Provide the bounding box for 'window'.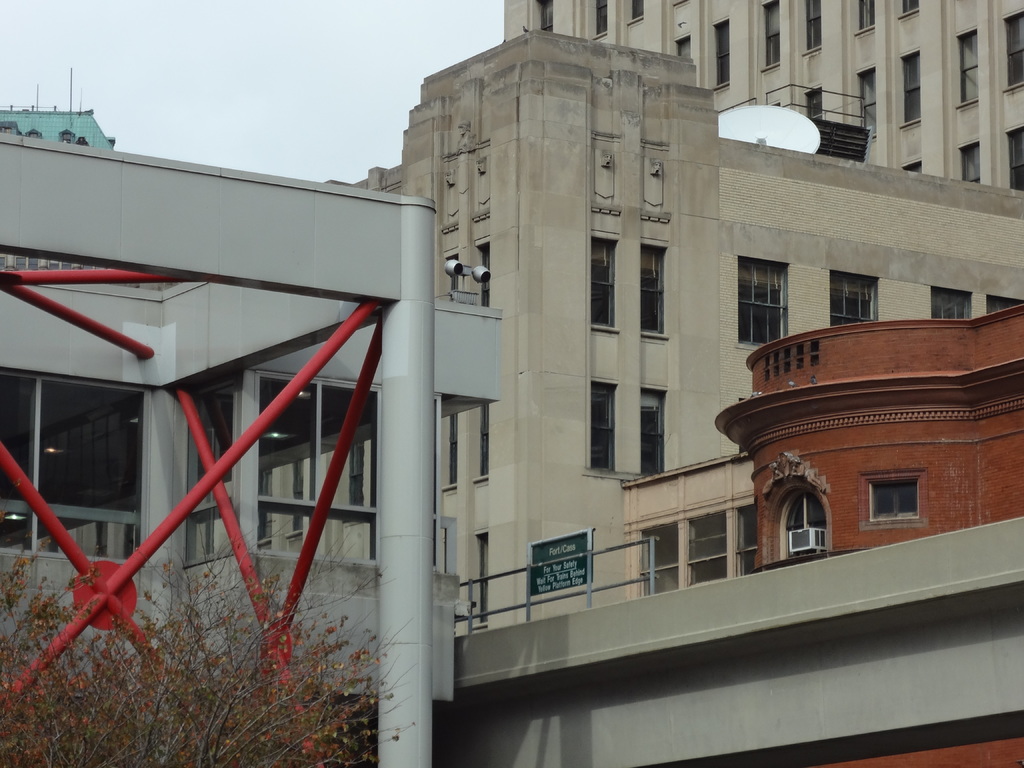
select_region(475, 538, 488, 625).
